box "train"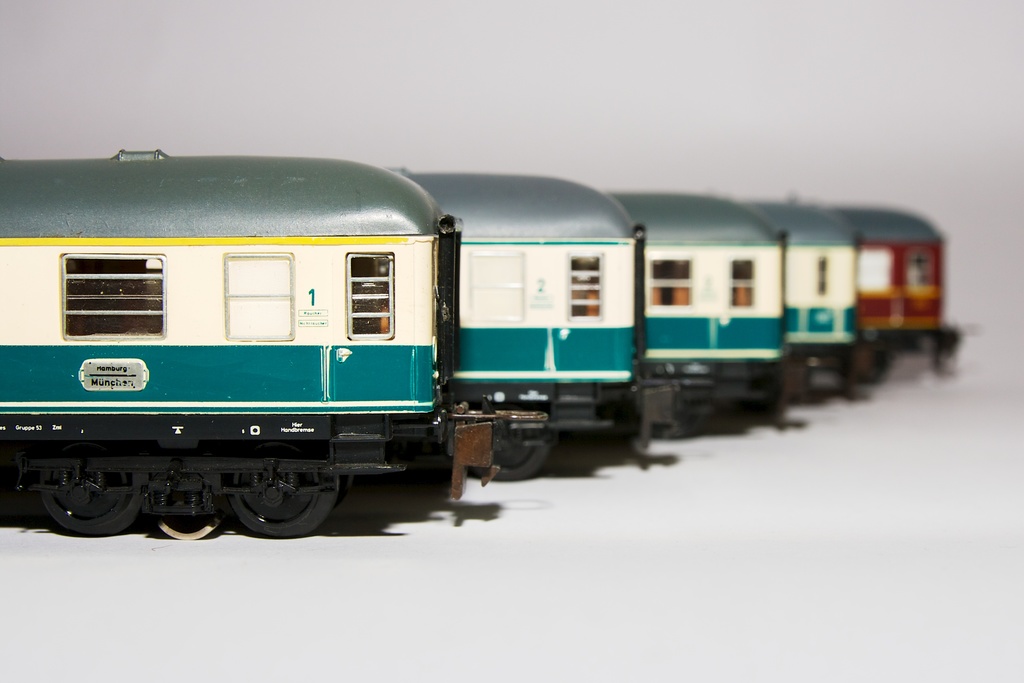
<bbox>0, 150, 497, 540</bbox>
